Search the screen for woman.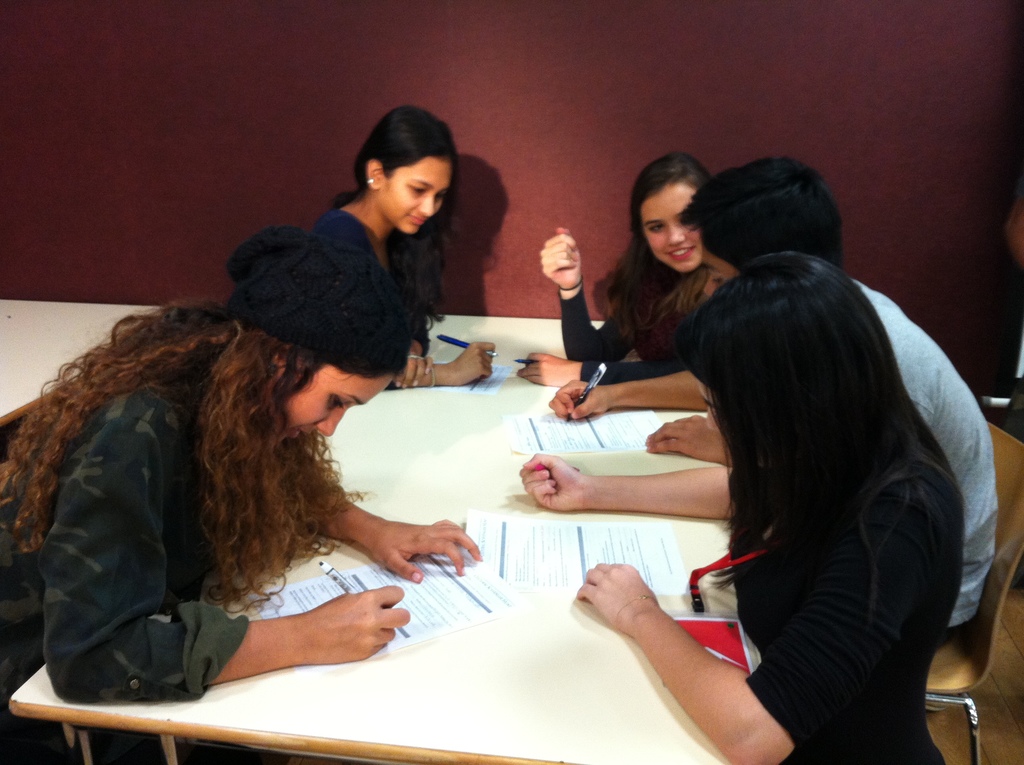
Found at 519 147 716 387.
